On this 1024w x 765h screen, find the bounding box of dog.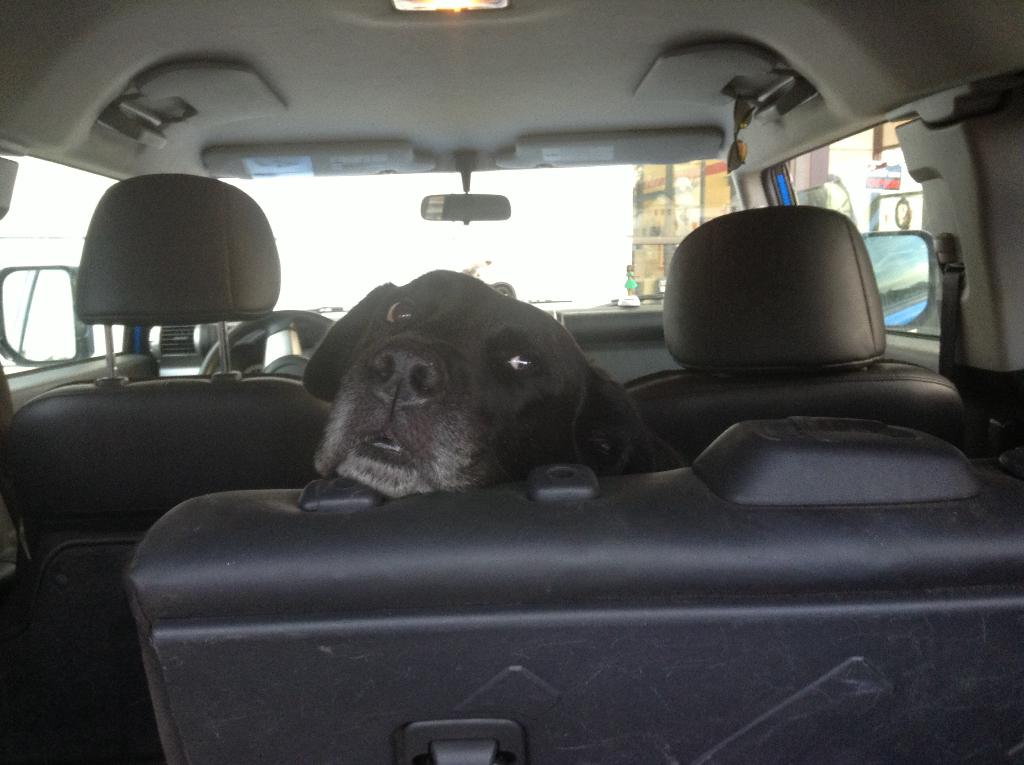
Bounding box: region(296, 268, 680, 503).
